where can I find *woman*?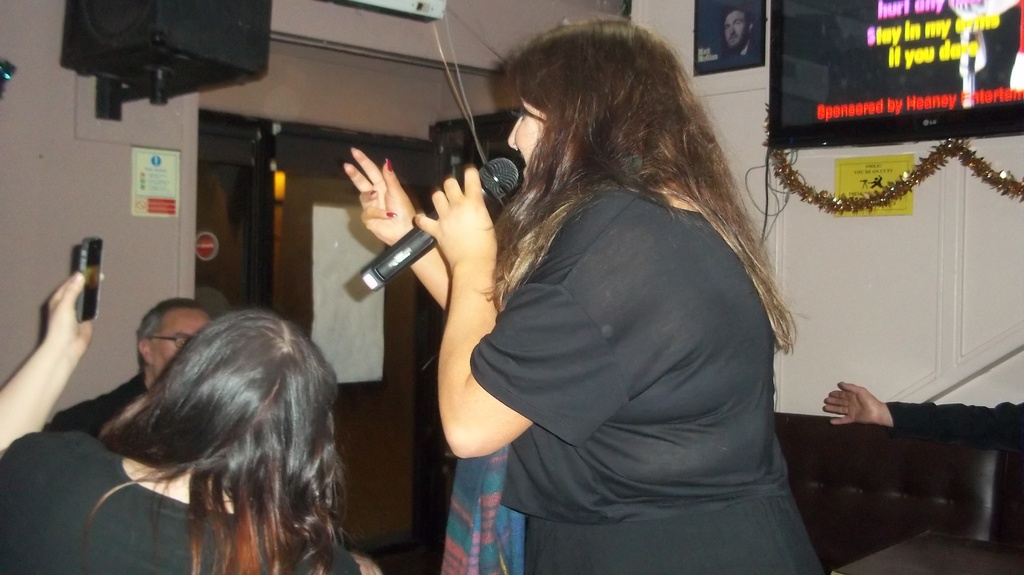
You can find it at l=0, t=262, r=379, b=574.
